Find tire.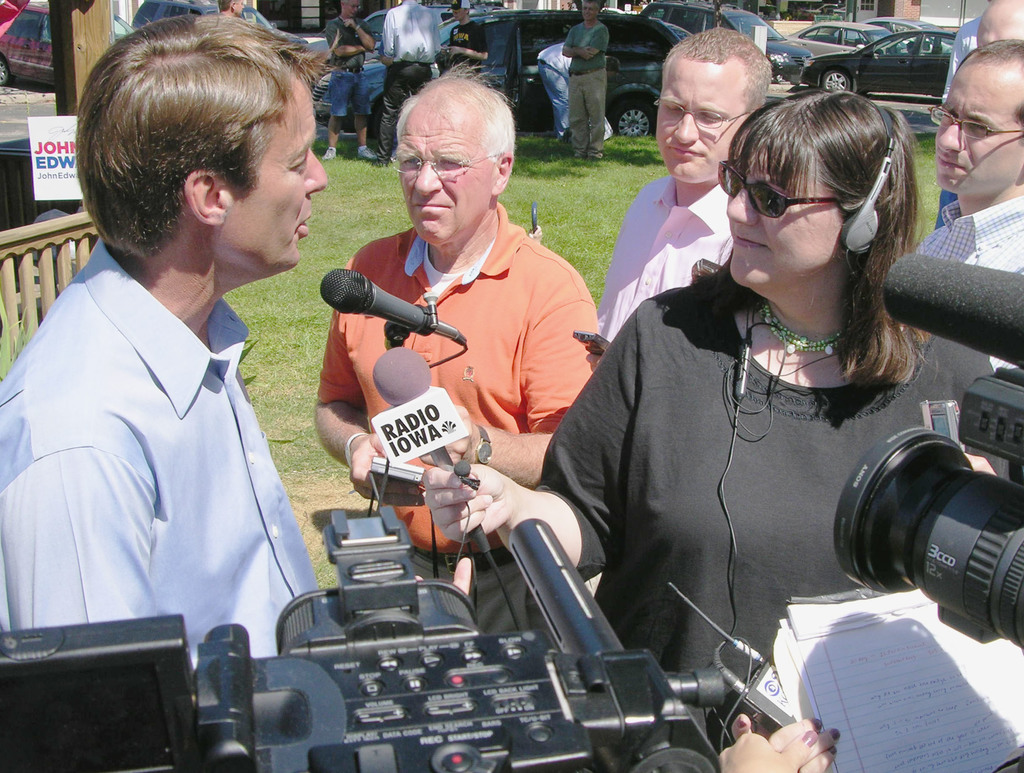
<box>609,98,656,136</box>.
